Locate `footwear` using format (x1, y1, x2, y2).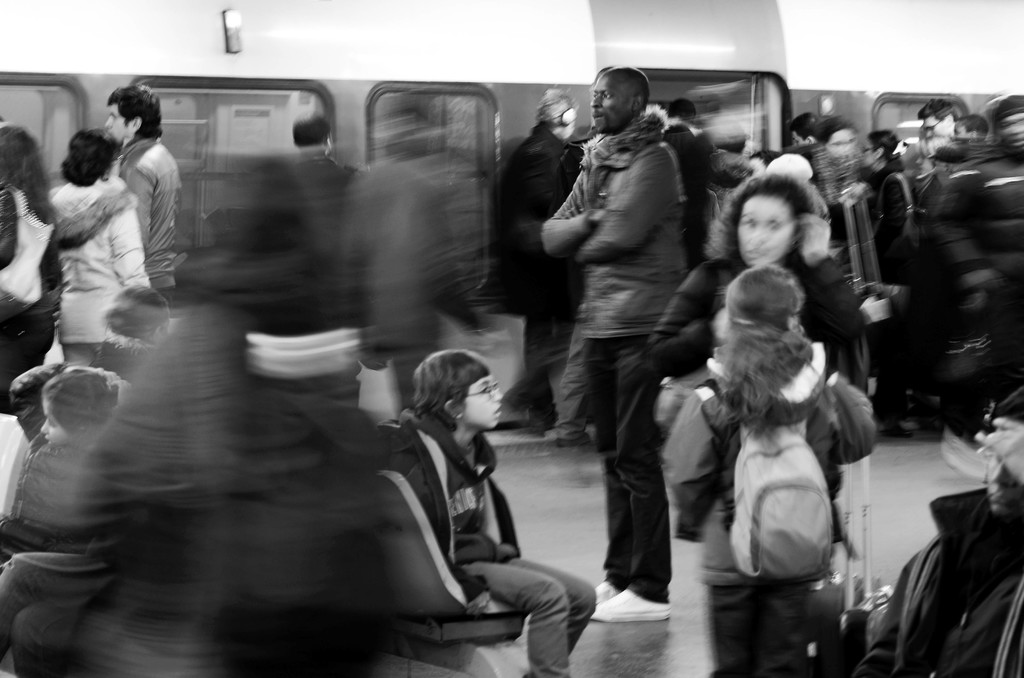
(596, 579, 620, 607).
